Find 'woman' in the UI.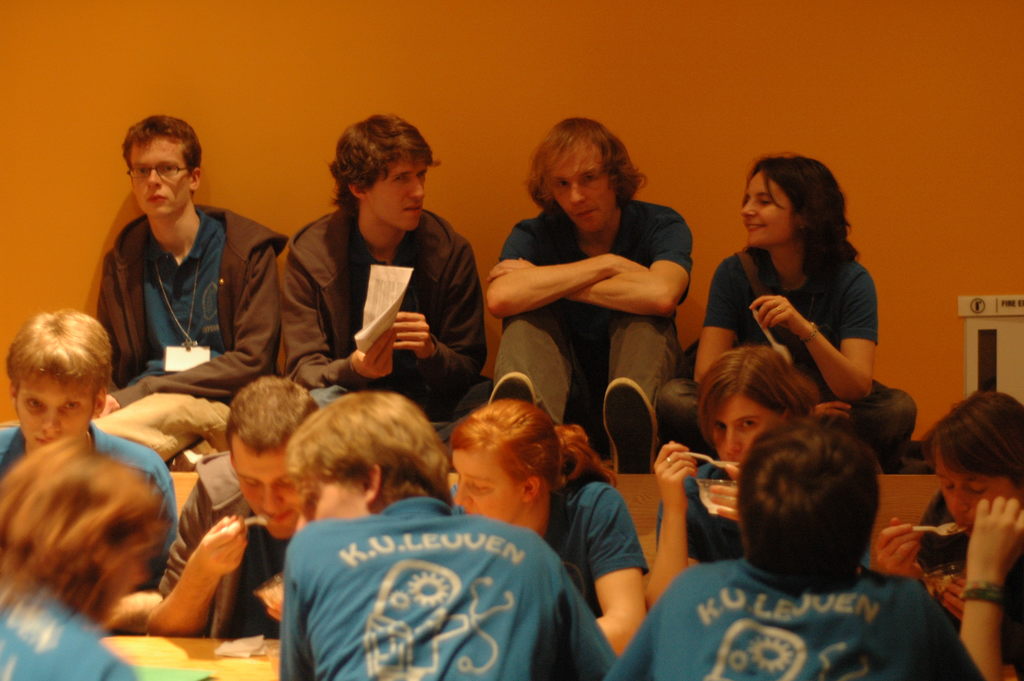
UI element at rect(653, 149, 913, 504).
